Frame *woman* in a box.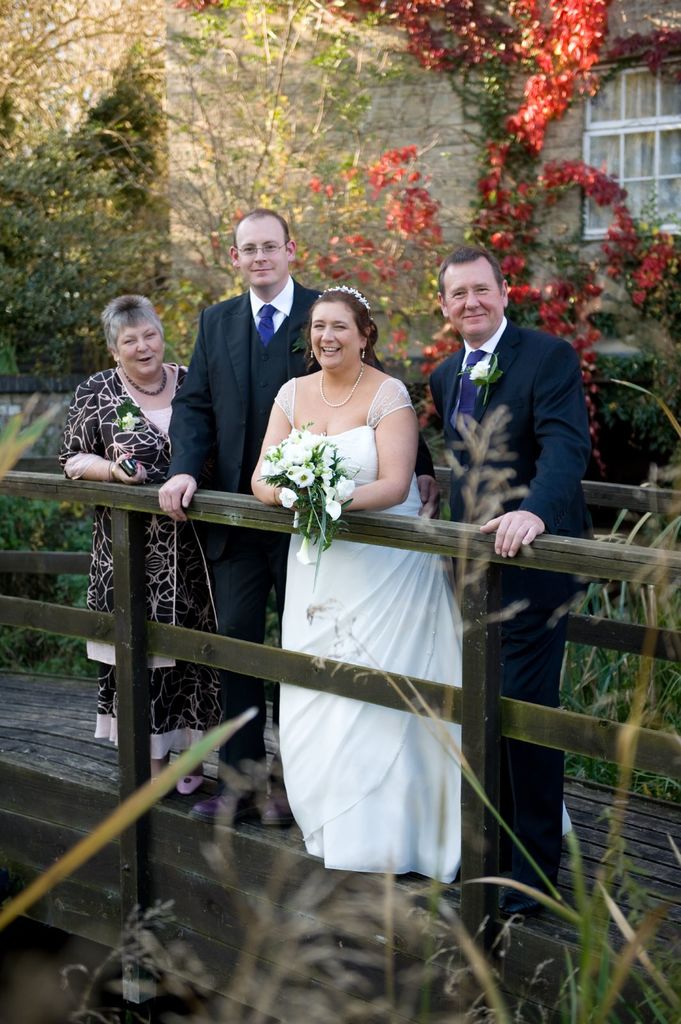
[230,277,455,904].
